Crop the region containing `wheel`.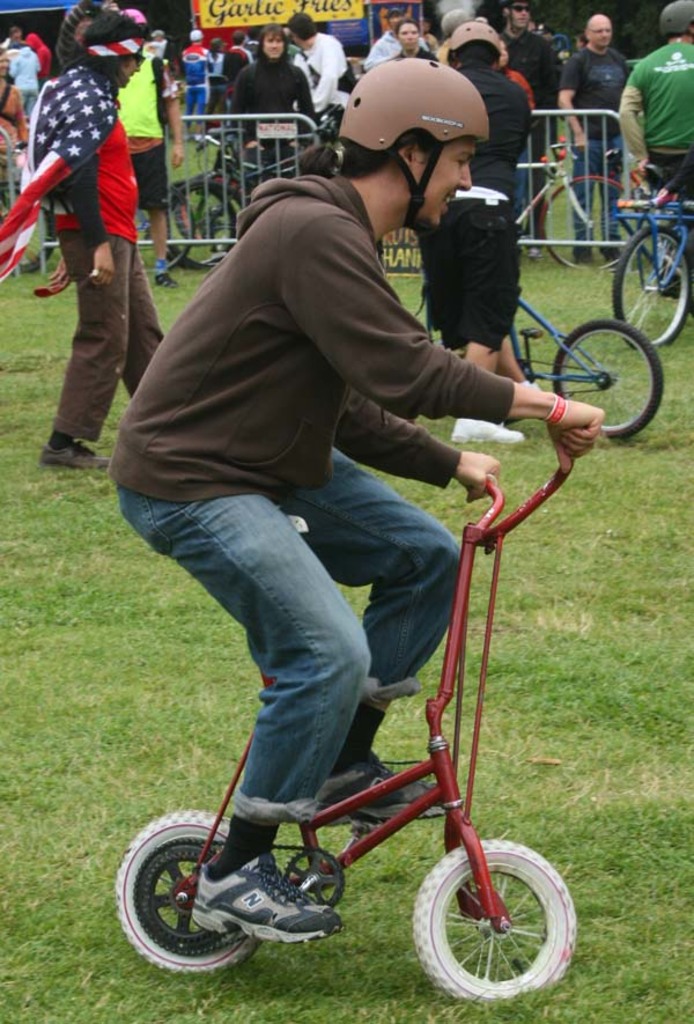
Crop region: rect(168, 177, 236, 263).
